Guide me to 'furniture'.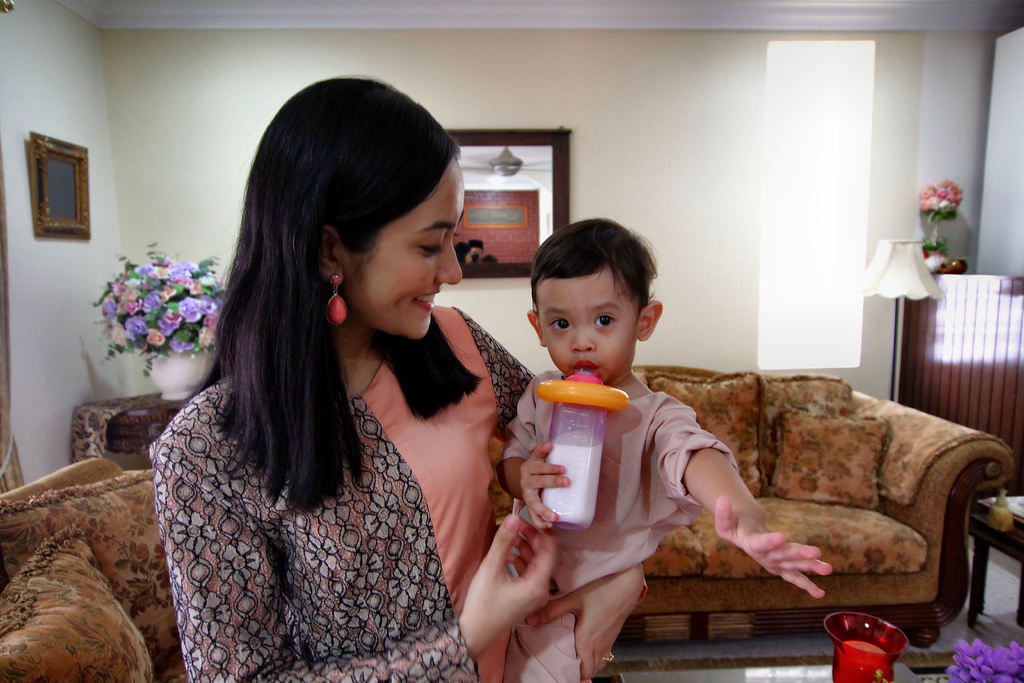
Guidance: bbox=[0, 457, 190, 682].
